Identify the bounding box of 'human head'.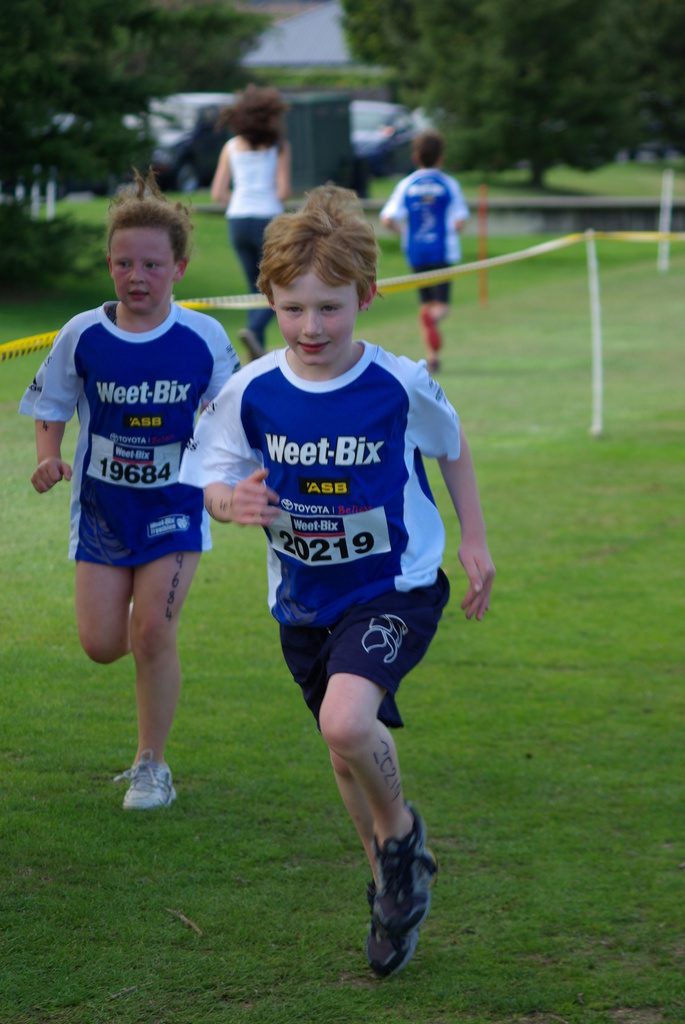
(410, 129, 447, 169).
